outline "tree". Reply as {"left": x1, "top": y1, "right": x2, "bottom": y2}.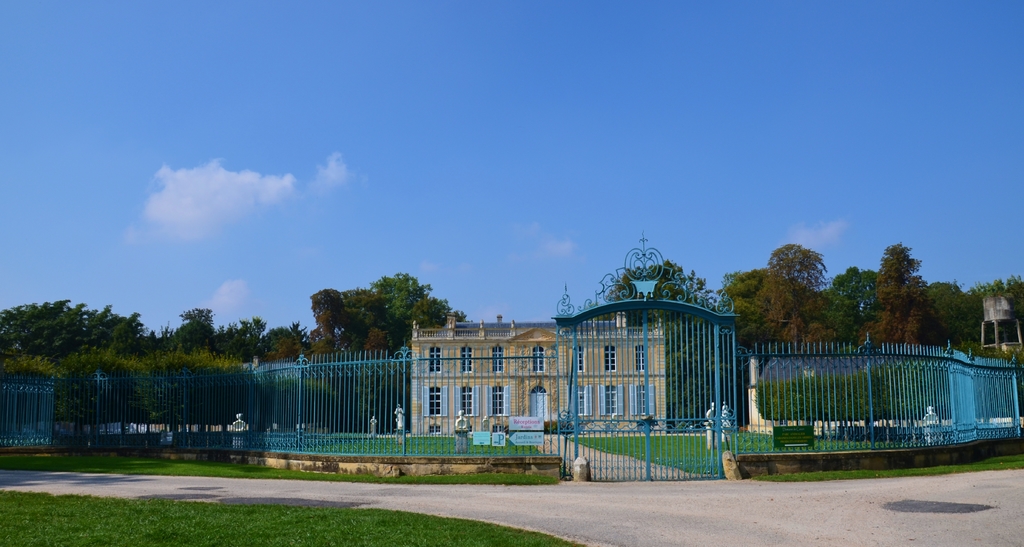
{"left": 856, "top": 246, "right": 964, "bottom": 348}.
